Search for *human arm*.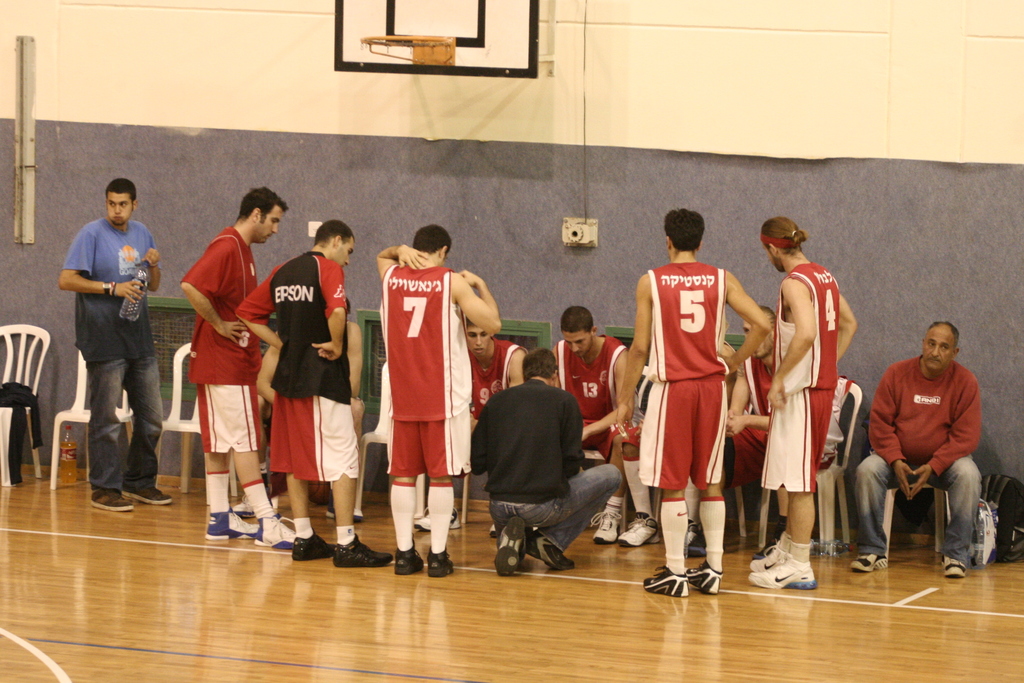
Found at 452:266:505:341.
